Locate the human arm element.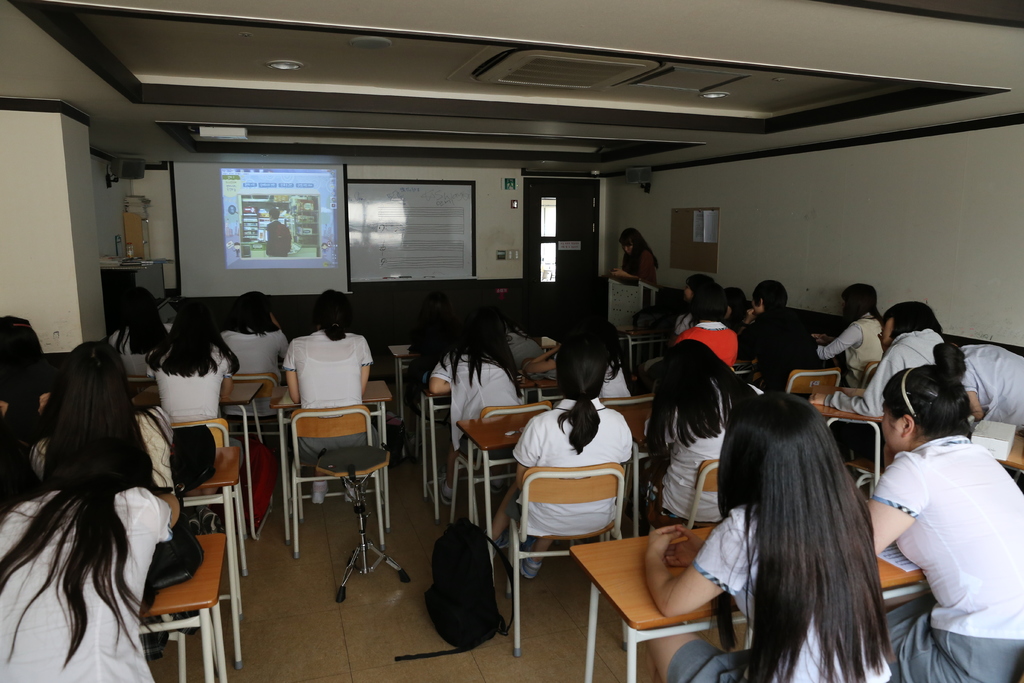
Element bbox: [x1=281, y1=340, x2=302, y2=407].
